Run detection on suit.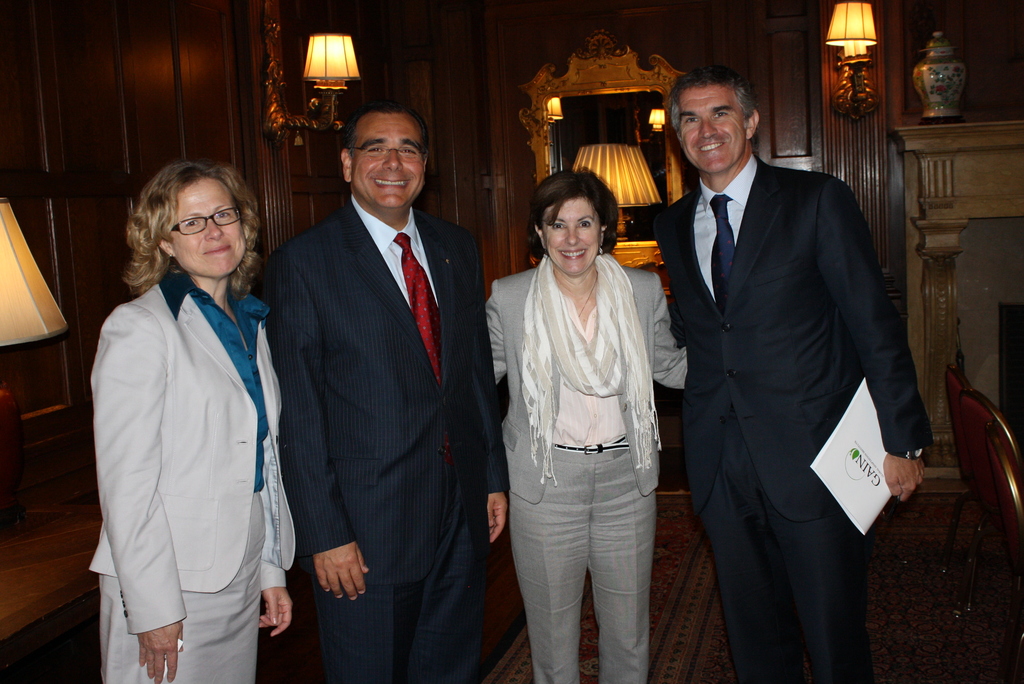
Result: Rect(653, 152, 930, 683).
